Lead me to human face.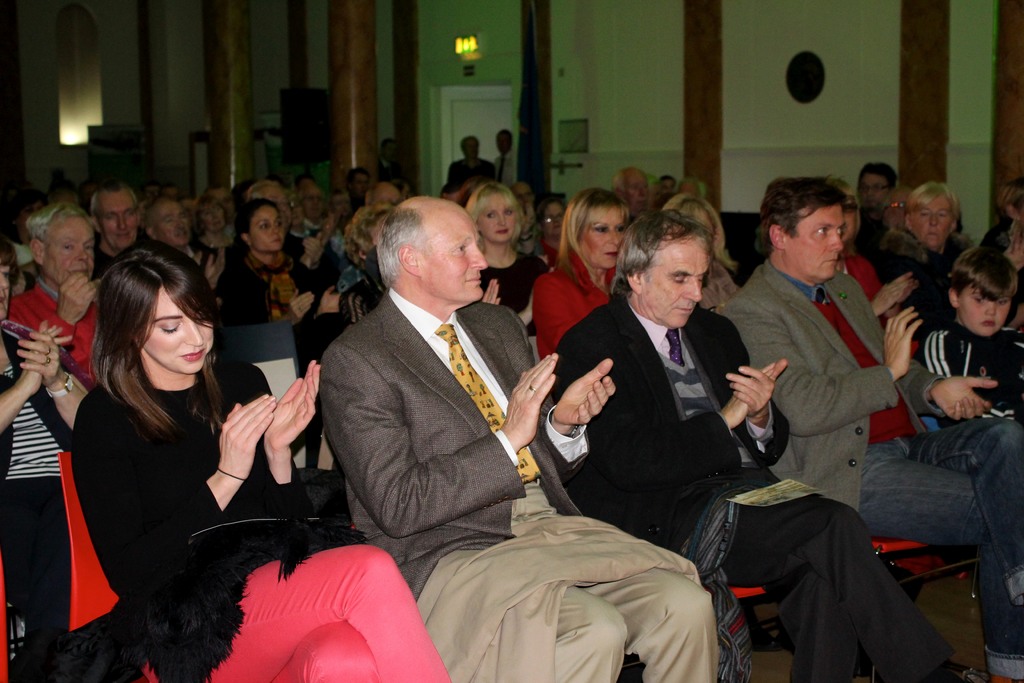
Lead to 257, 210, 282, 251.
